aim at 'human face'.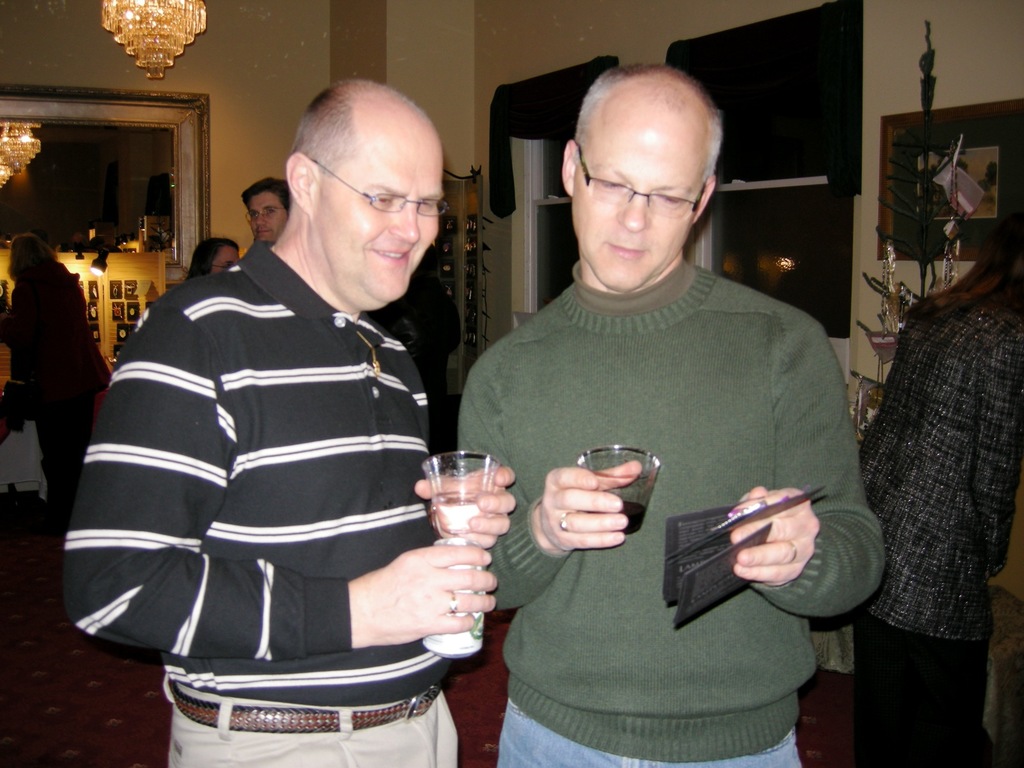
Aimed at <box>570,93,698,289</box>.
